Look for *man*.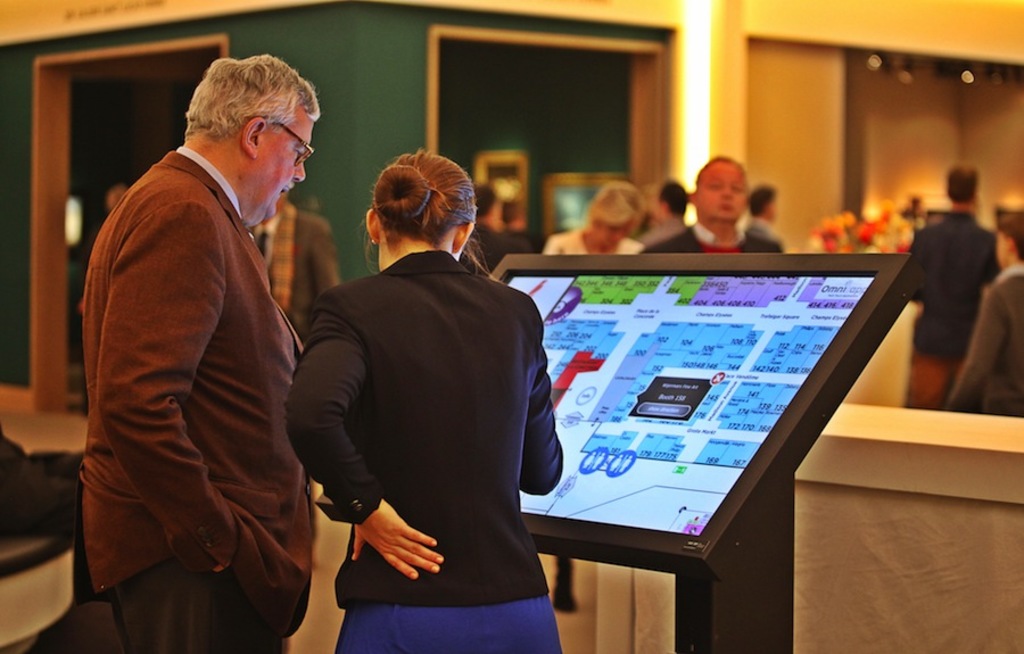
Found: 286,155,556,639.
